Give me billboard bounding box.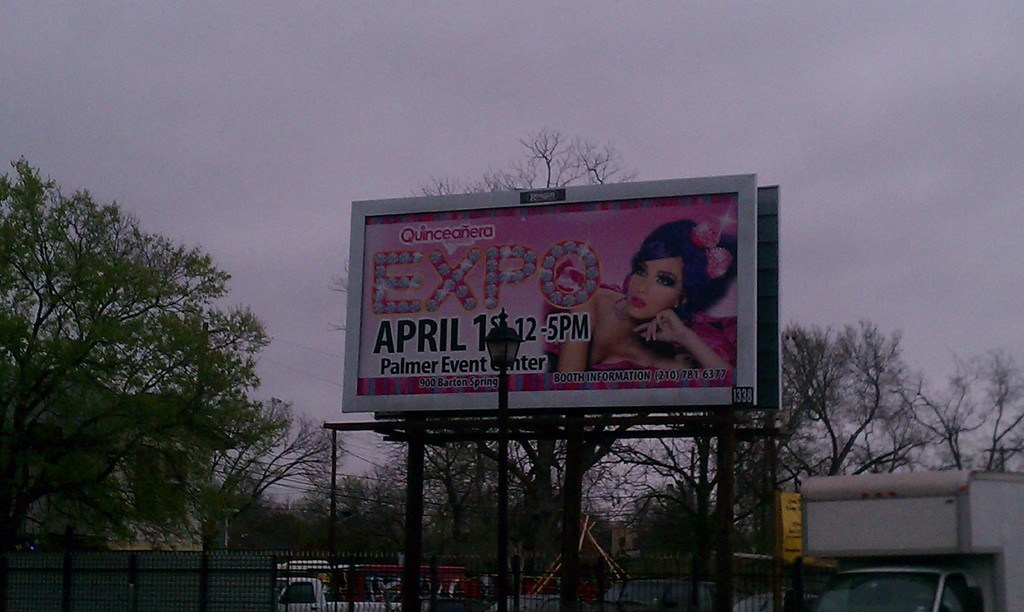
pyautogui.locateOnScreen(344, 181, 758, 411).
